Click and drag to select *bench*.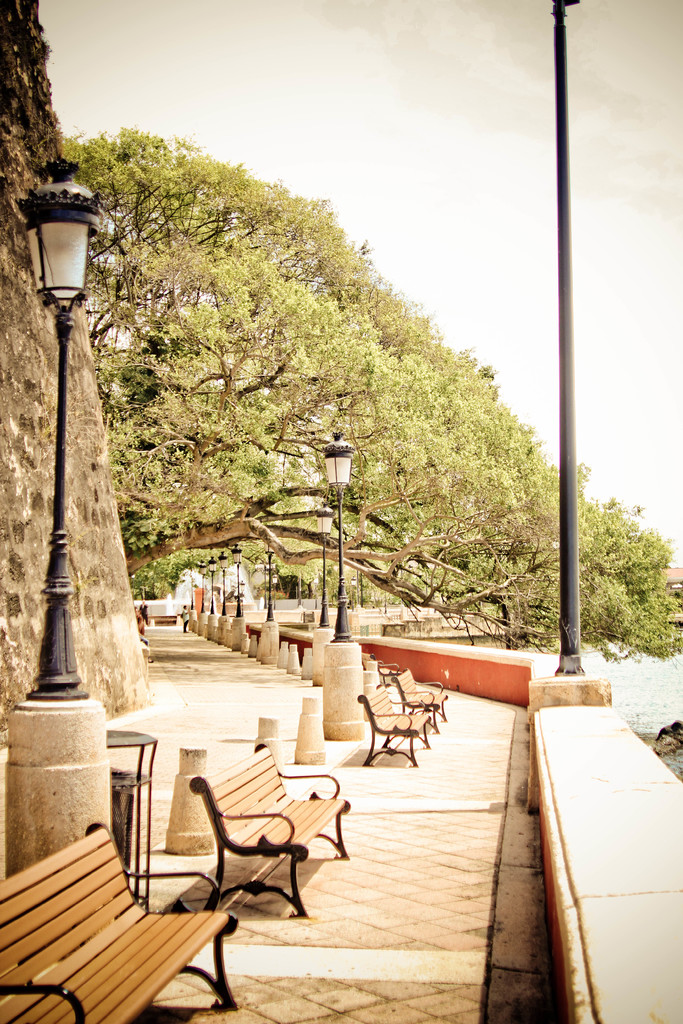
Selection: box(354, 673, 440, 778).
